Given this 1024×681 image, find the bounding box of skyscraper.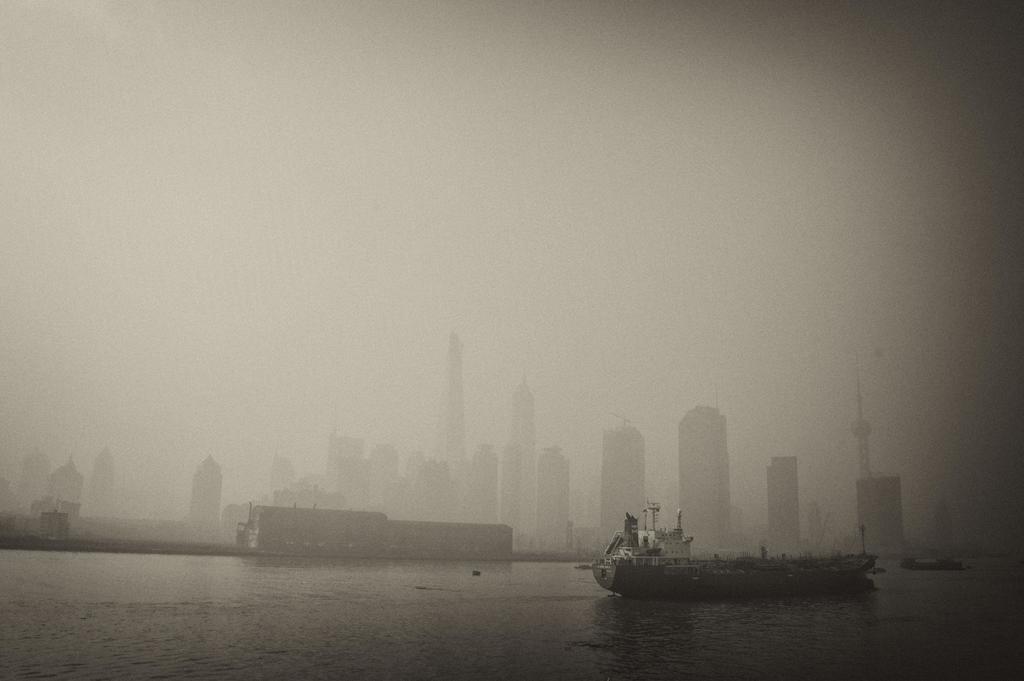
(x1=586, y1=423, x2=650, y2=550).
